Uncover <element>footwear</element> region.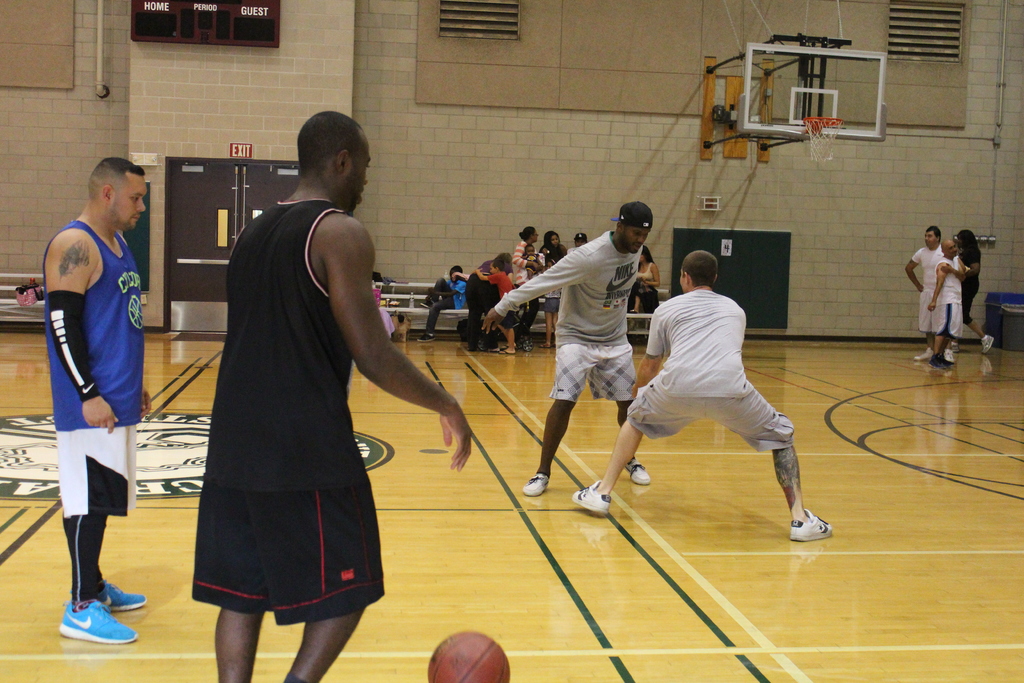
Uncovered: crop(417, 328, 435, 338).
